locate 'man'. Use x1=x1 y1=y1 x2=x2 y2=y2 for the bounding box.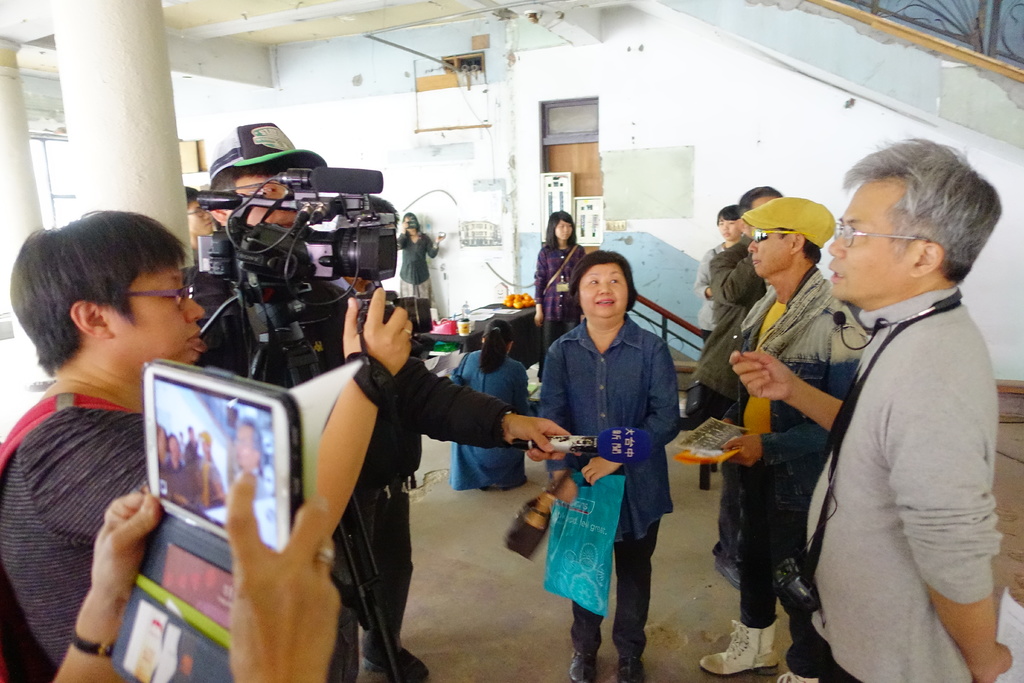
x1=0 y1=210 x2=413 y2=682.
